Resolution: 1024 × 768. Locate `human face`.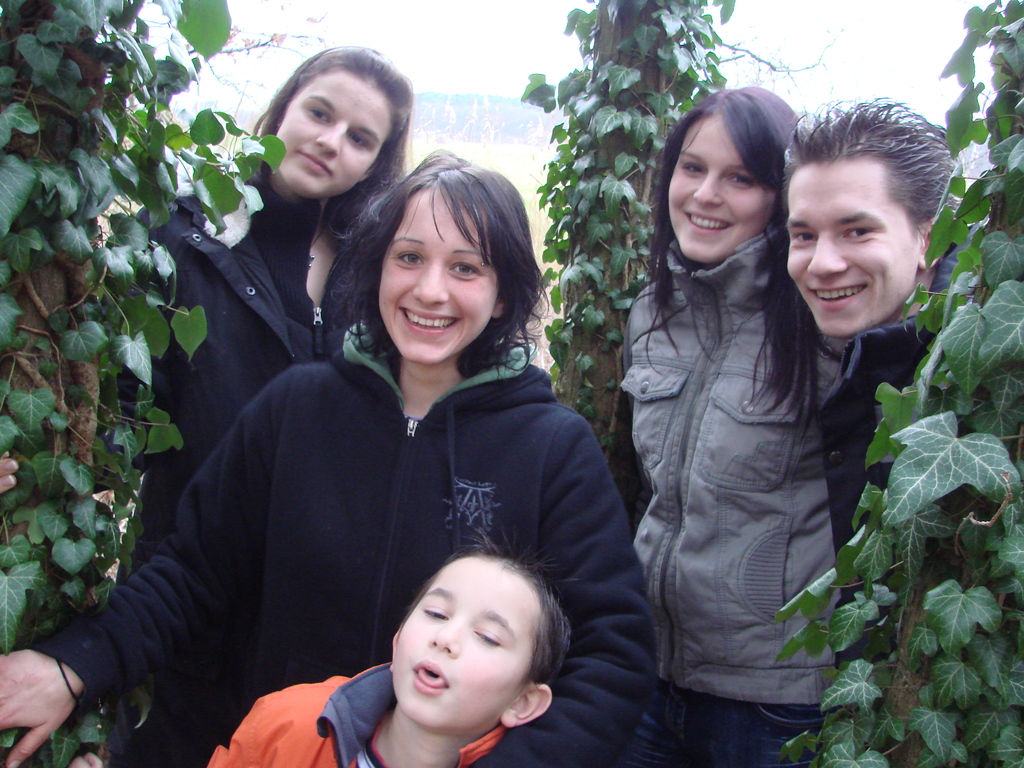
bbox=[669, 118, 776, 262].
